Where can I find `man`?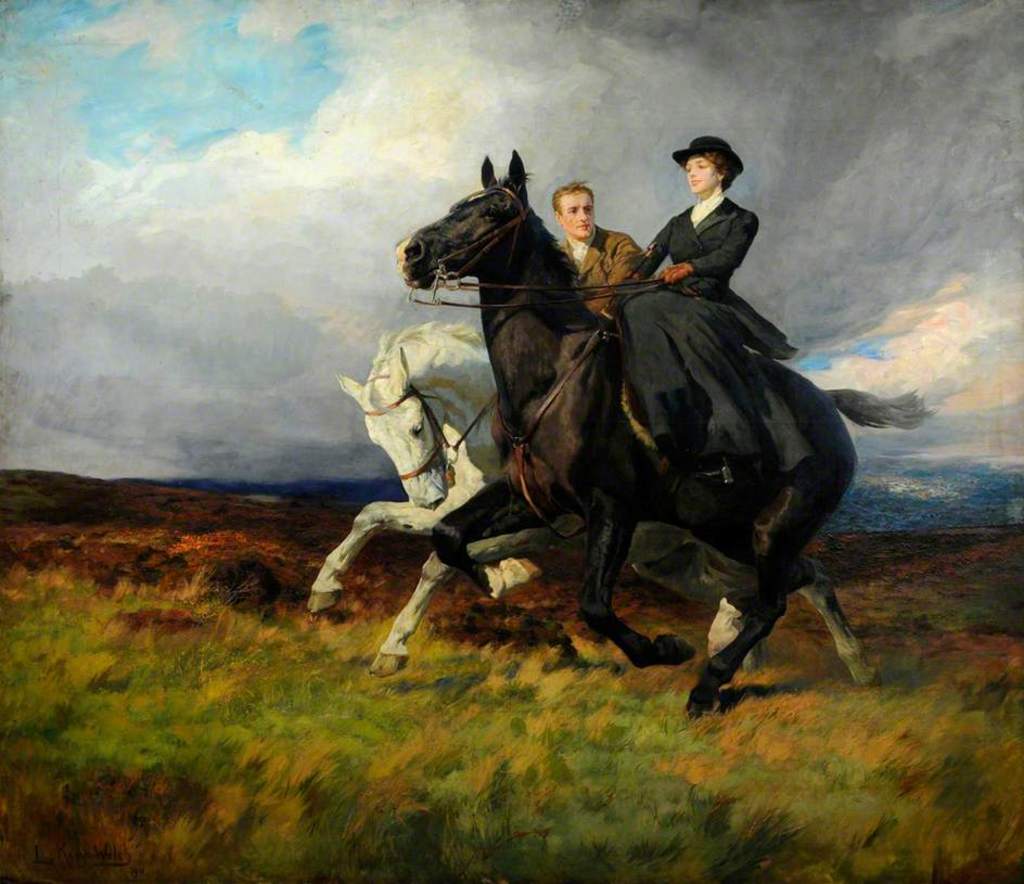
You can find it at 555 179 652 331.
